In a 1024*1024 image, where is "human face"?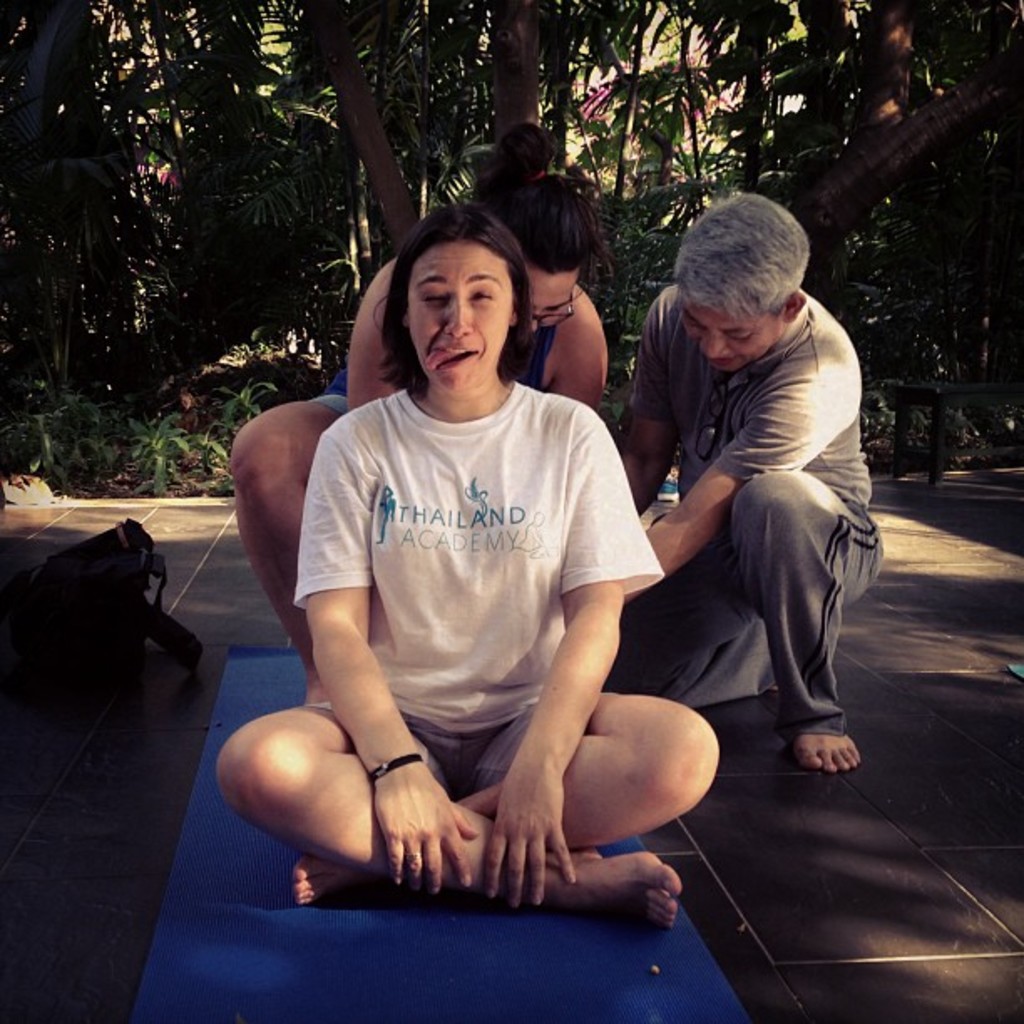
locate(683, 305, 788, 373).
